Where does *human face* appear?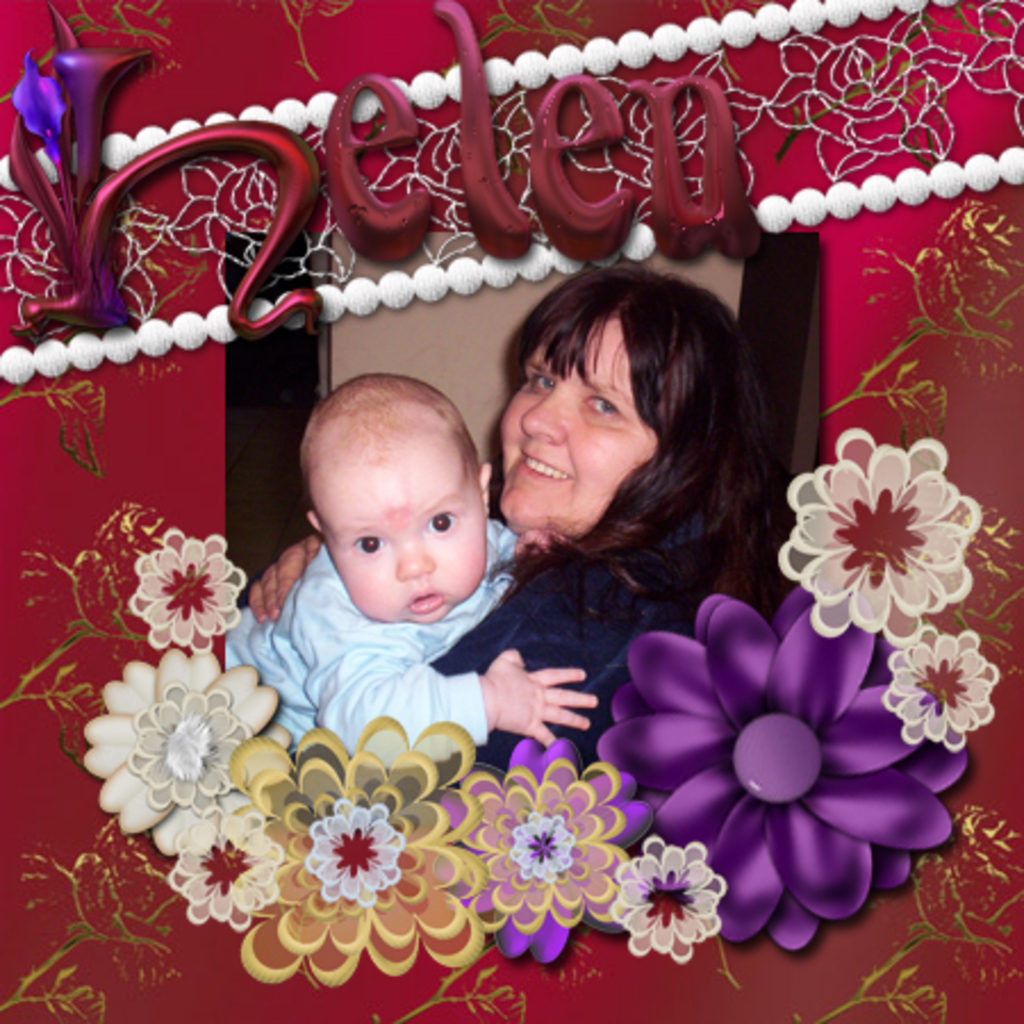
Appears at bbox=[489, 309, 653, 535].
